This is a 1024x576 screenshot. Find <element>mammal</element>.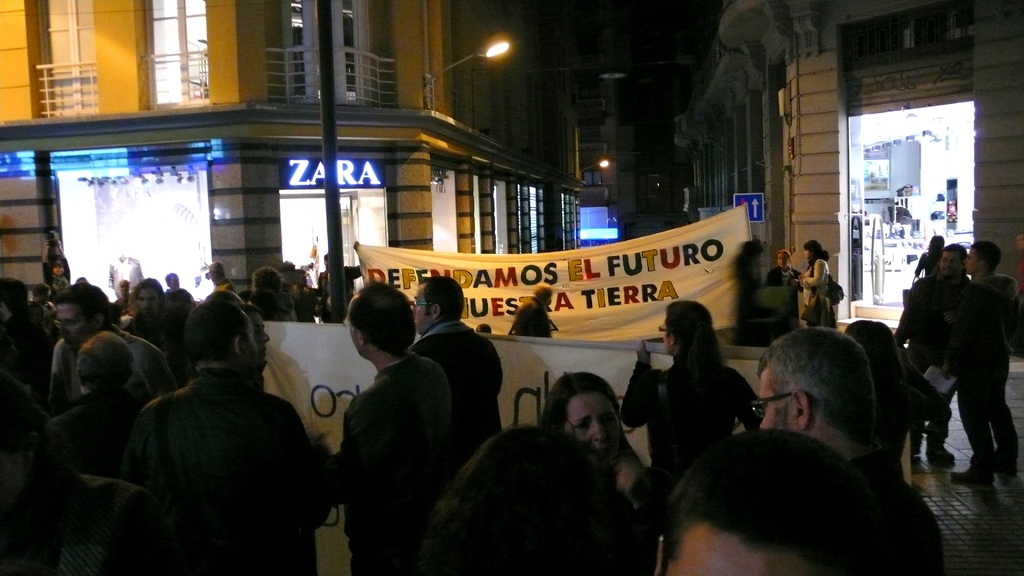
Bounding box: [473, 322, 492, 333].
